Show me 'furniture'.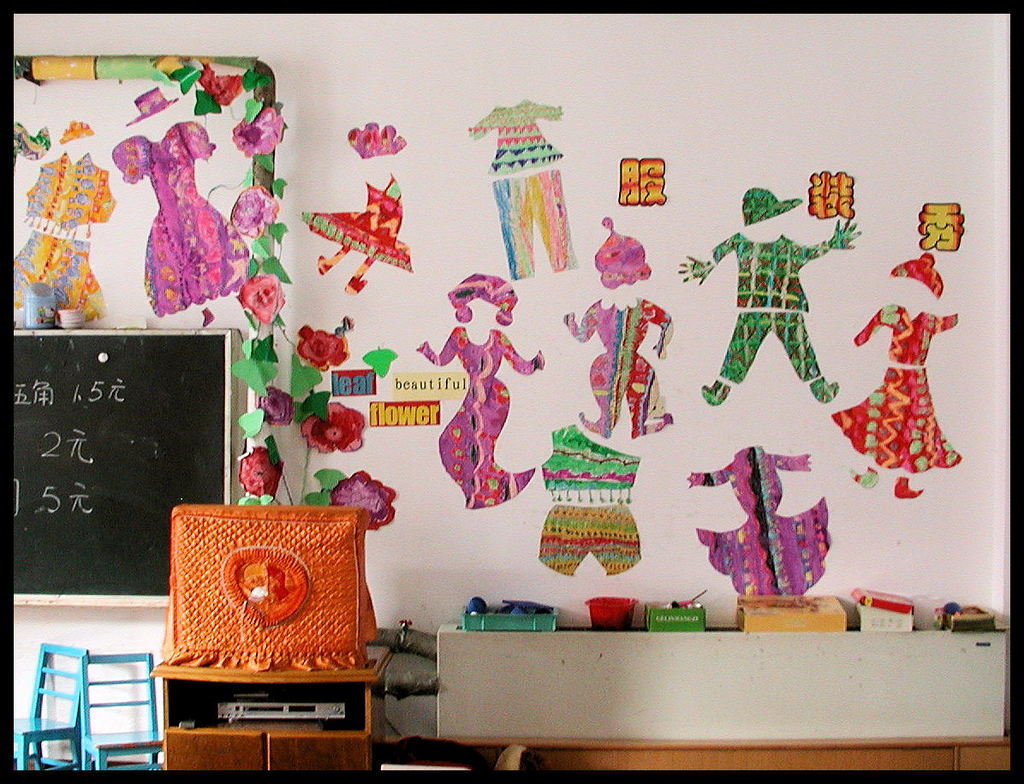
'furniture' is here: region(83, 653, 162, 773).
